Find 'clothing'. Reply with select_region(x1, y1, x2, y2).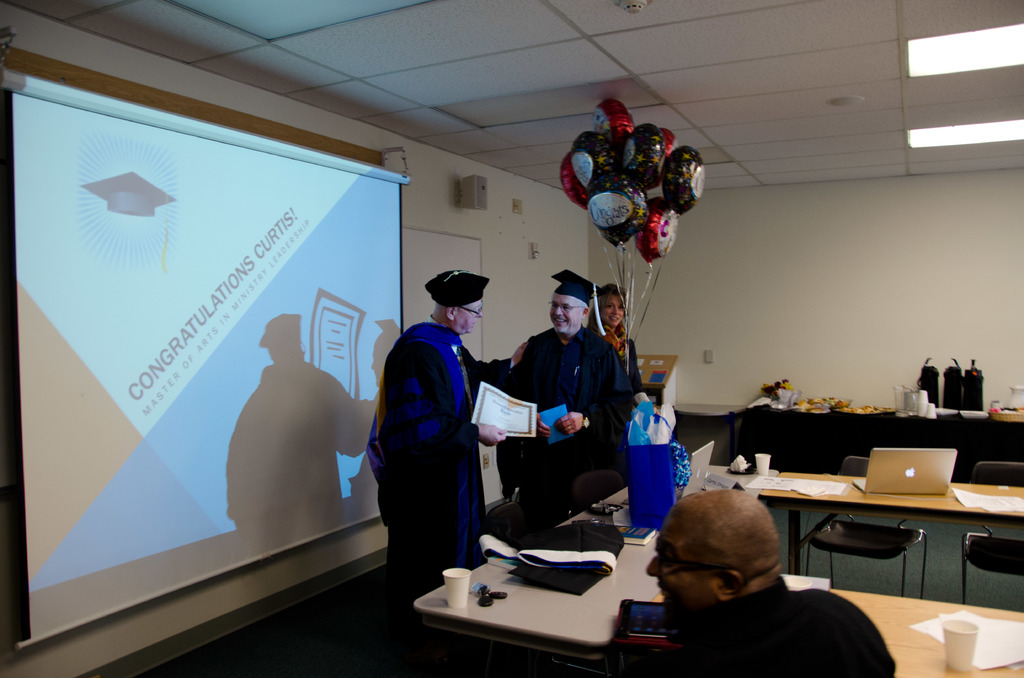
select_region(495, 328, 628, 551).
